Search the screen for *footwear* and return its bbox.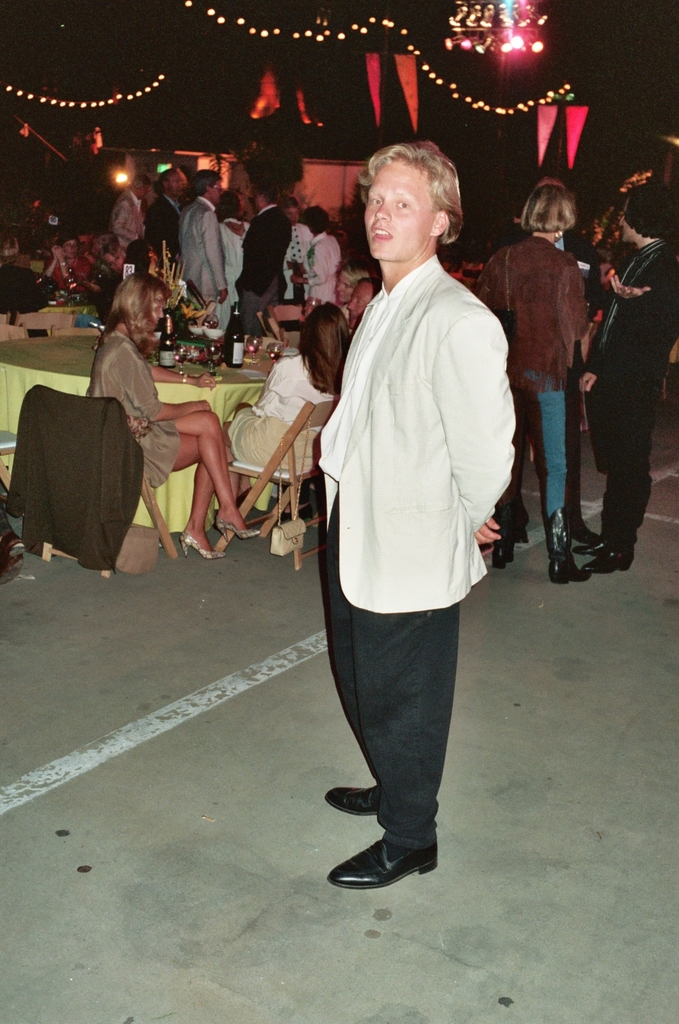
Found: {"x1": 0, "y1": 531, "x2": 28, "y2": 587}.
